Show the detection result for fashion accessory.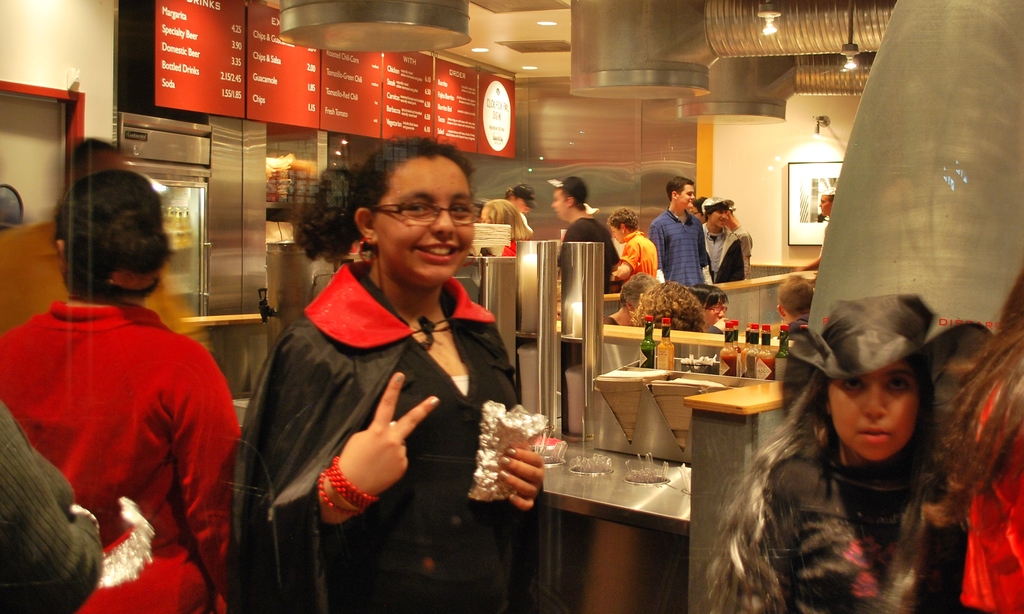
Rect(328, 453, 380, 512).
